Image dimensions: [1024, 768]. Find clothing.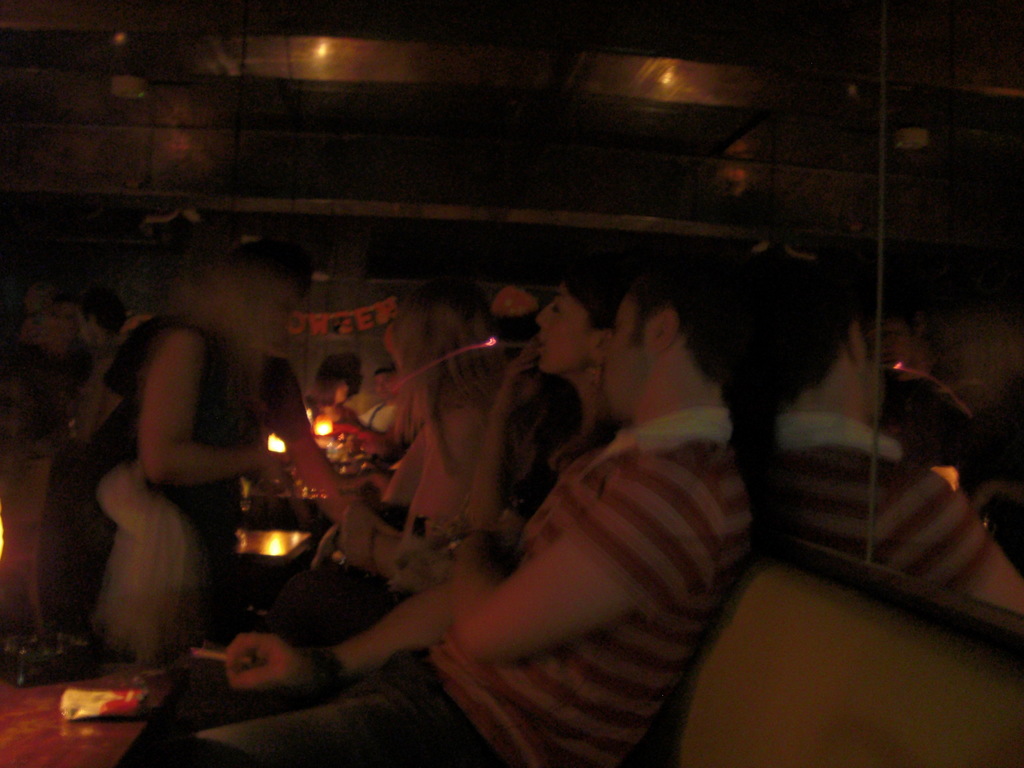
[381, 339, 517, 541].
